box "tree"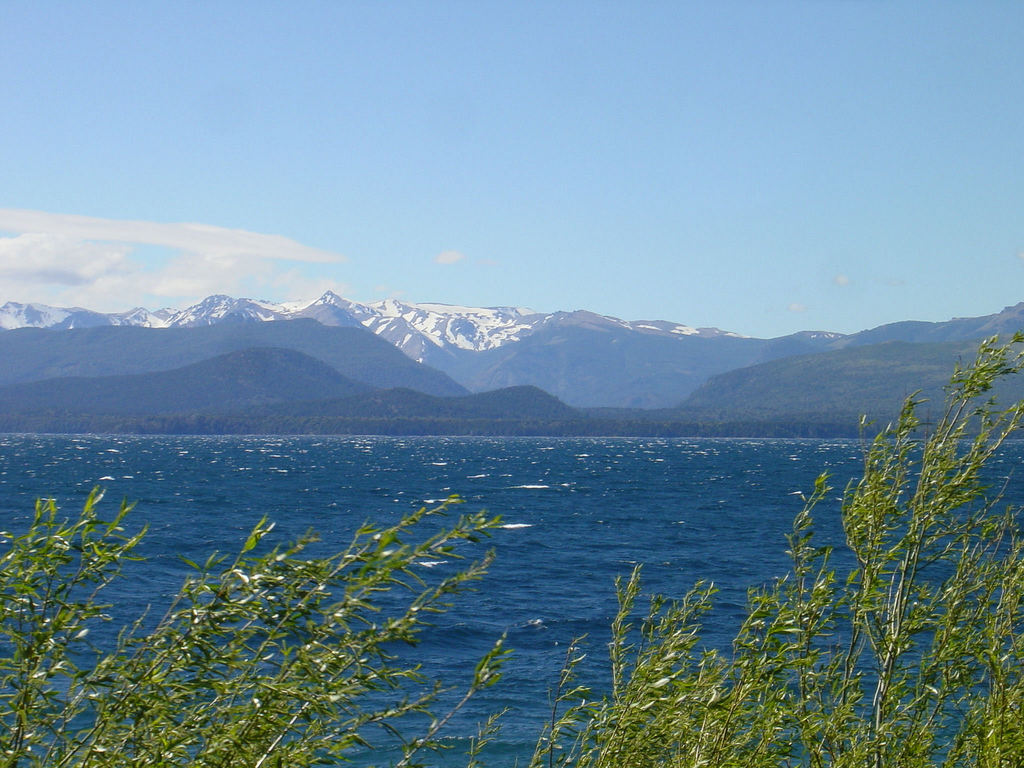
(18, 472, 561, 735)
